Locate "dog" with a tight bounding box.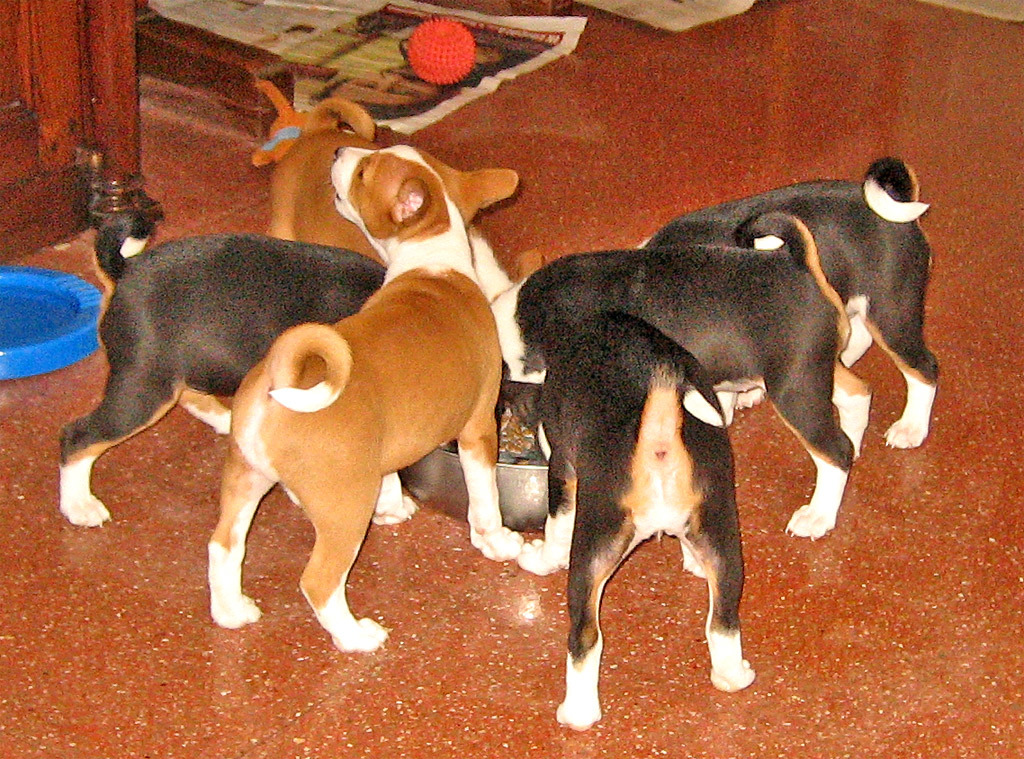
region(640, 148, 947, 477).
